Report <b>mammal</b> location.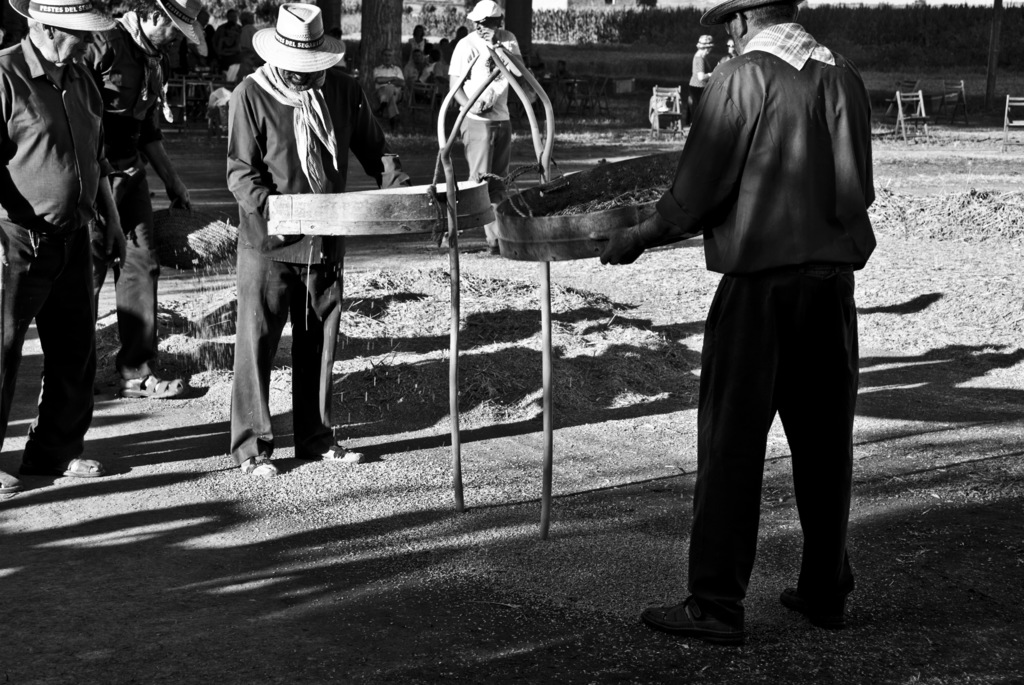
Report: detection(0, 0, 117, 492).
